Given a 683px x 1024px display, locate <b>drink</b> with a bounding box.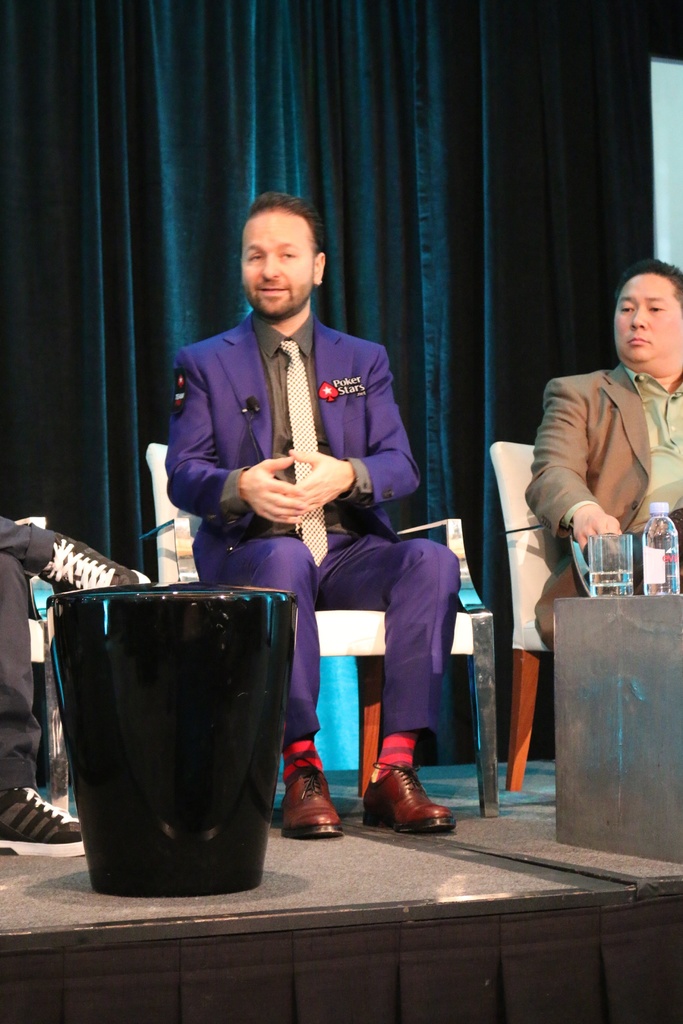
Located: 646 504 675 598.
